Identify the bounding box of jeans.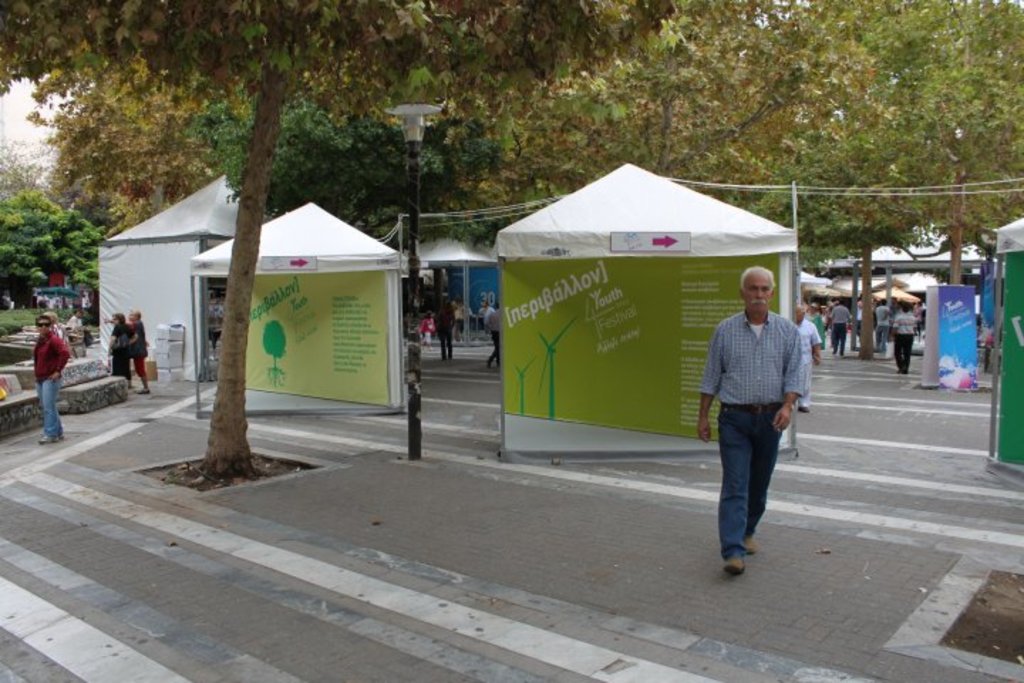
(left=705, top=401, right=779, bottom=563).
